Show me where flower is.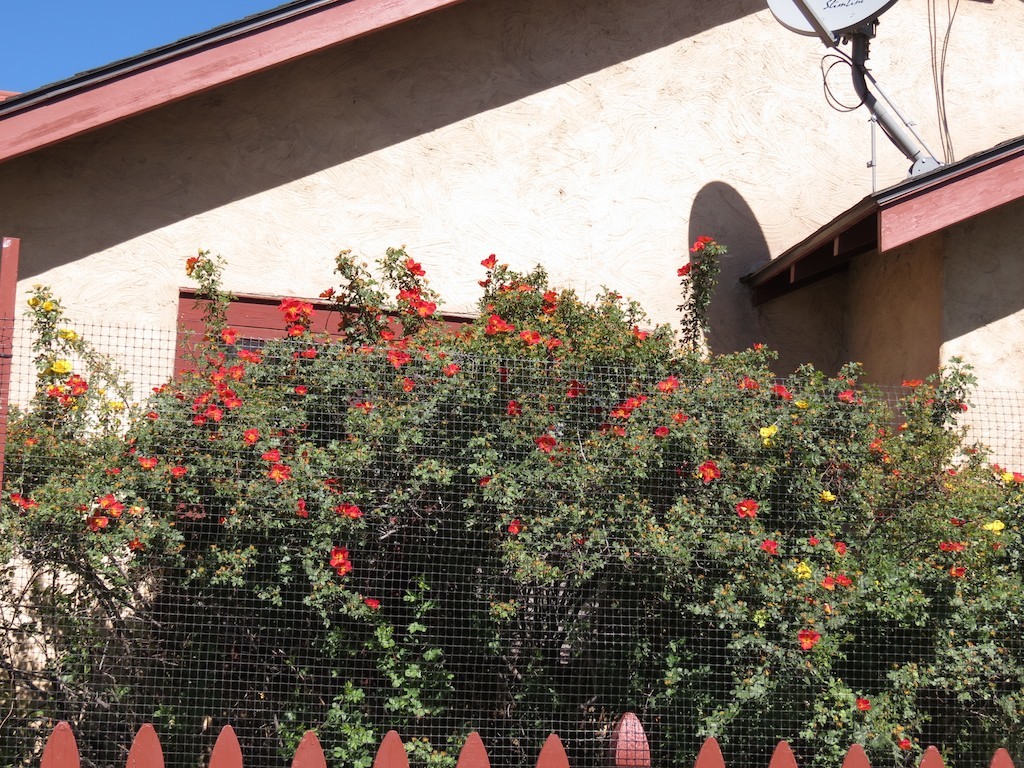
flower is at [479,479,493,486].
